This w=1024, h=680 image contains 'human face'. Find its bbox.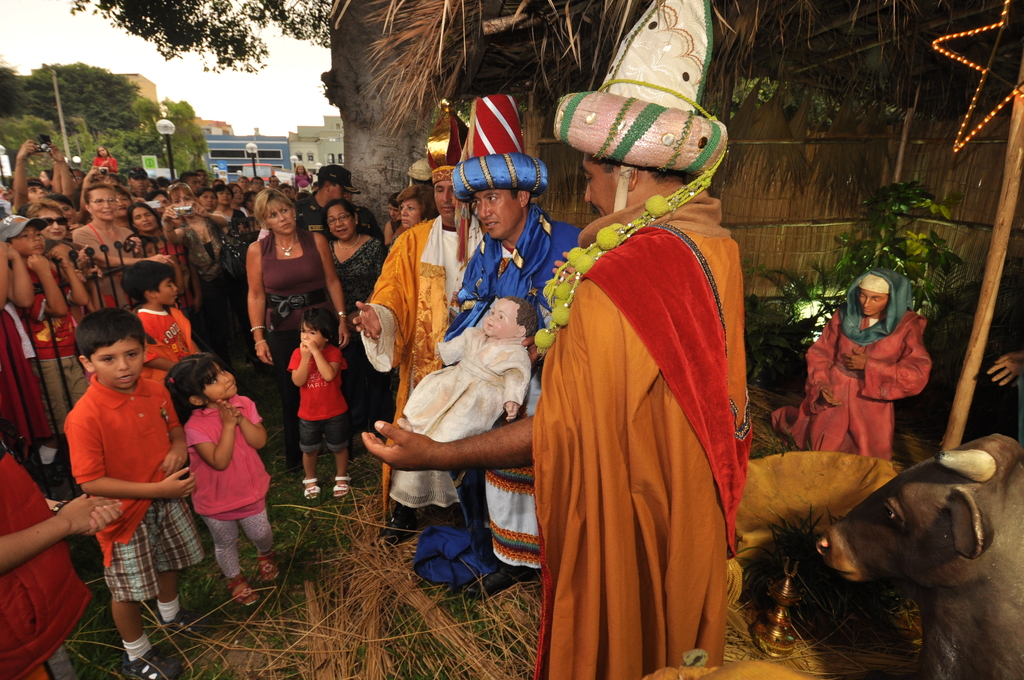
pyautogui.locateOnScreen(388, 204, 399, 216).
